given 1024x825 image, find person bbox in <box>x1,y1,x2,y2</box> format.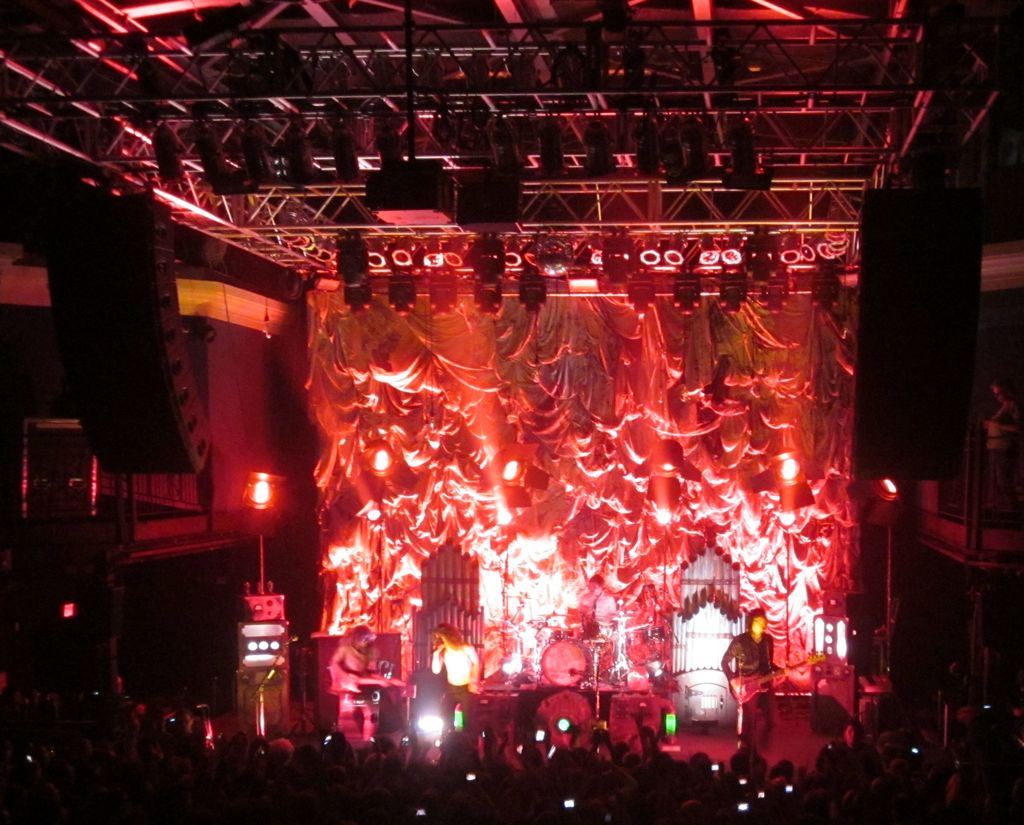
<box>329,620,394,744</box>.
